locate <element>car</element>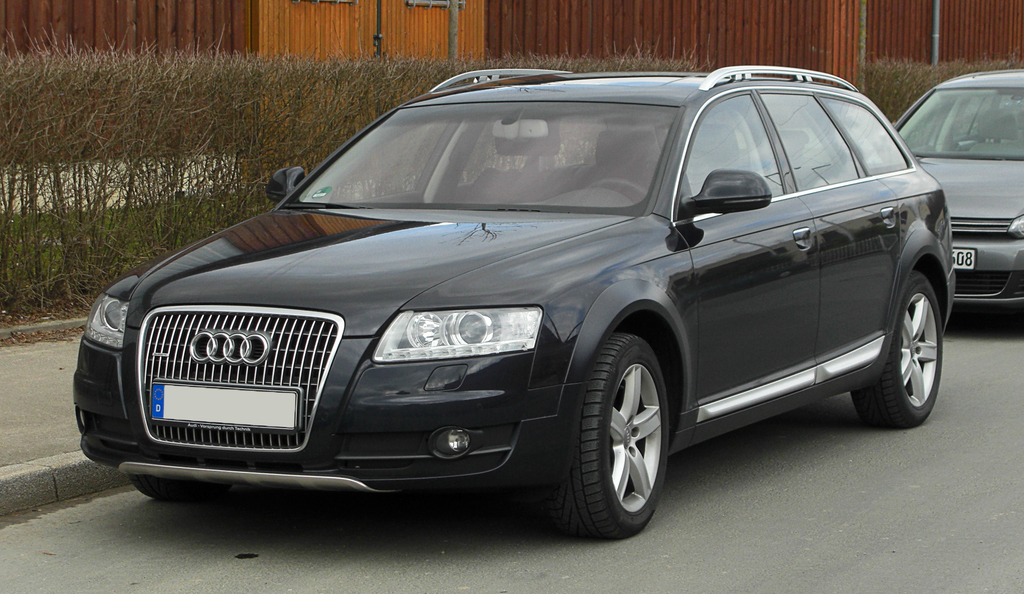
[left=906, top=70, right=1023, bottom=308]
